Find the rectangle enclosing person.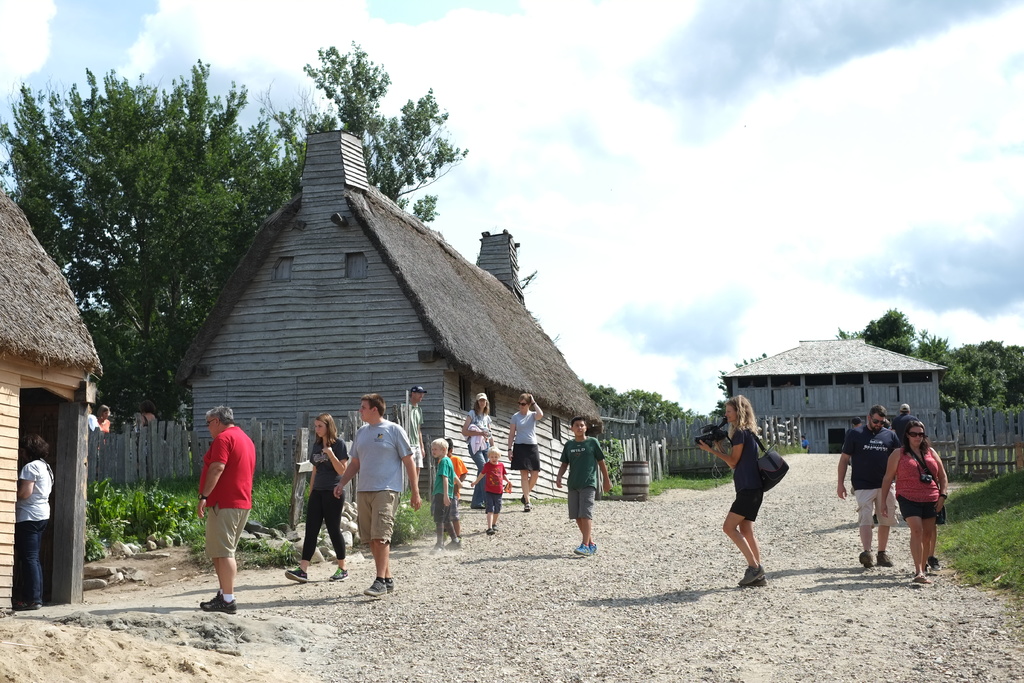
box=[333, 393, 421, 598].
